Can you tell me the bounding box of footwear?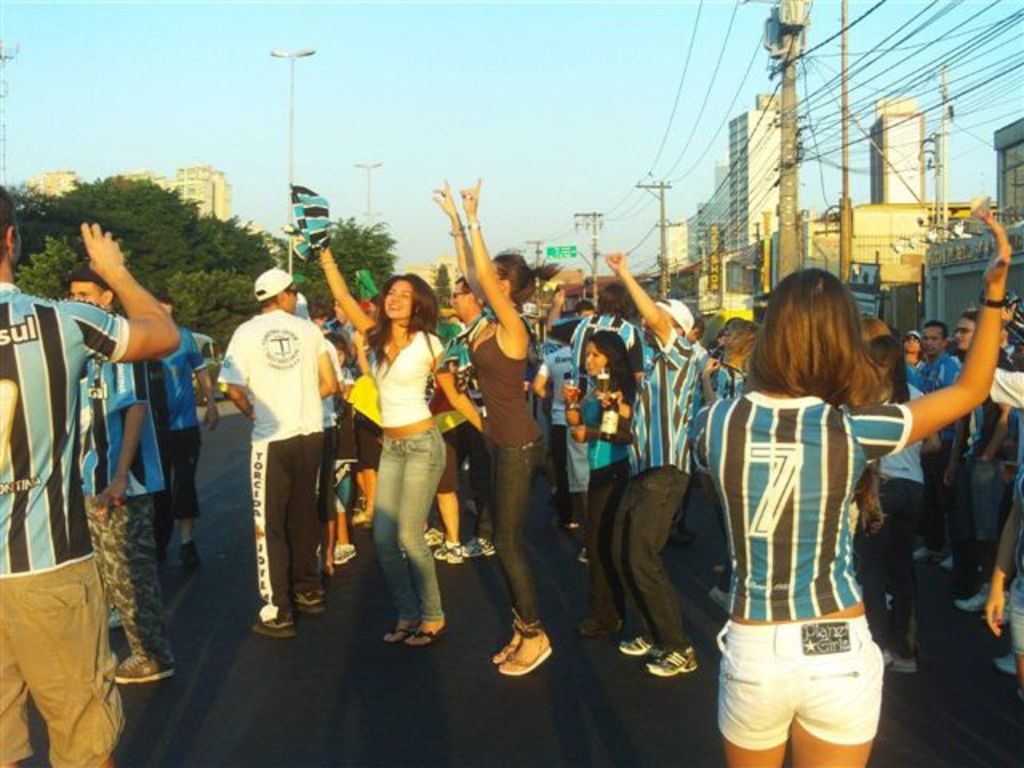
{"left": 955, "top": 584, "right": 990, "bottom": 614}.
